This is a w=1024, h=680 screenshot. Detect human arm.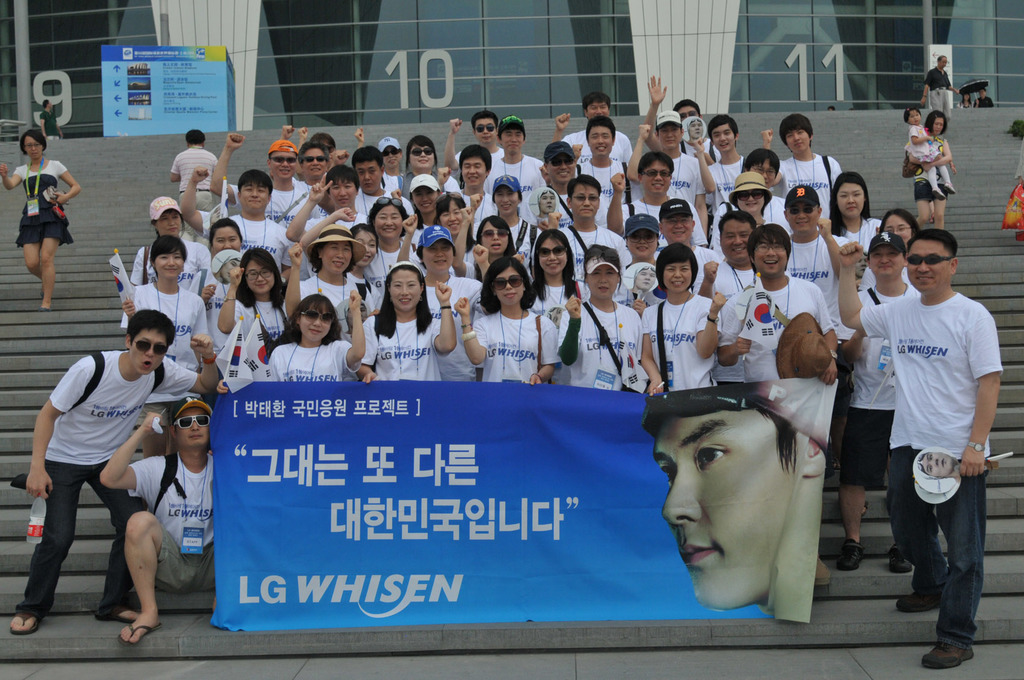
391, 188, 404, 202.
